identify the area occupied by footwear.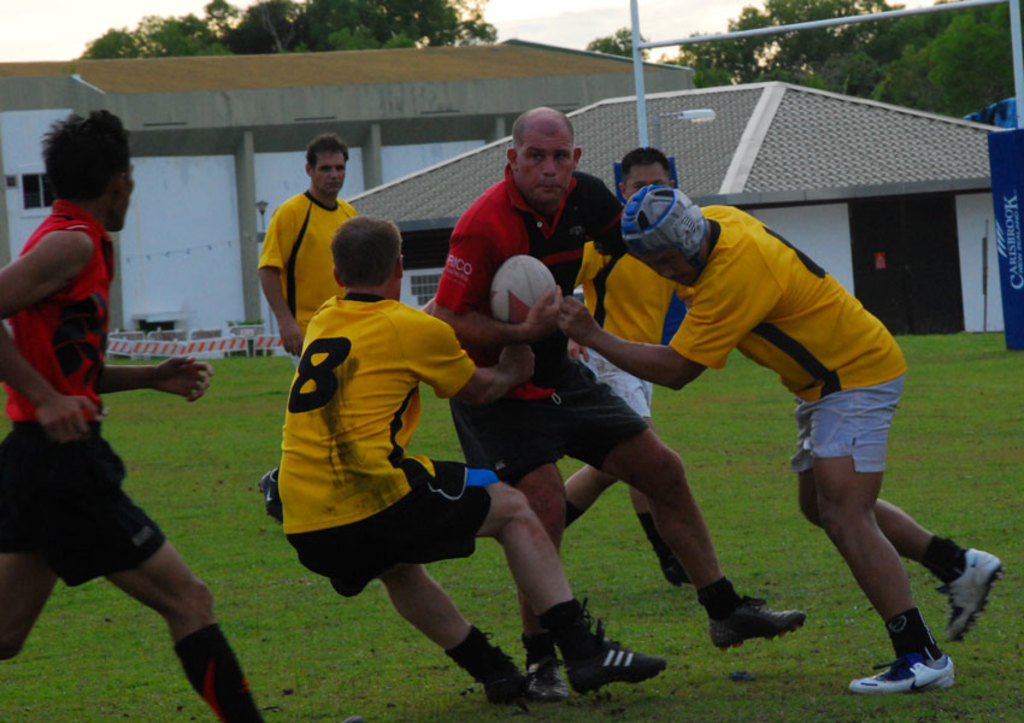
Area: {"left": 706, "top": 595, "right": 811, "bottom": 647}.
